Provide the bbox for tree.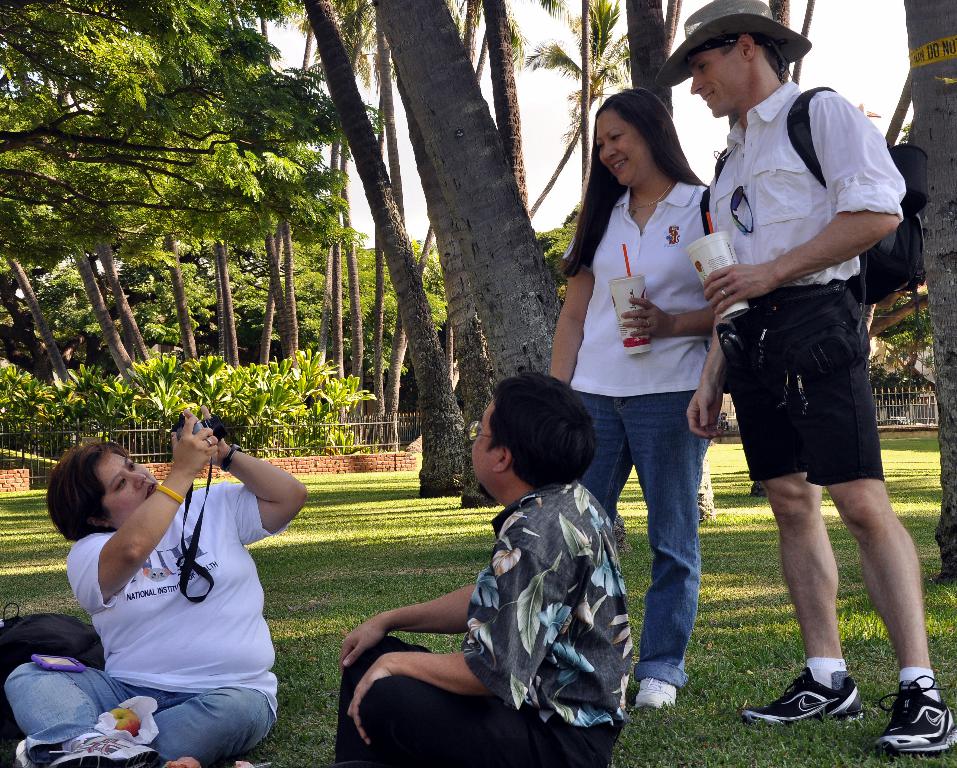
[left=653, top=0, right=695, bottom=55].
